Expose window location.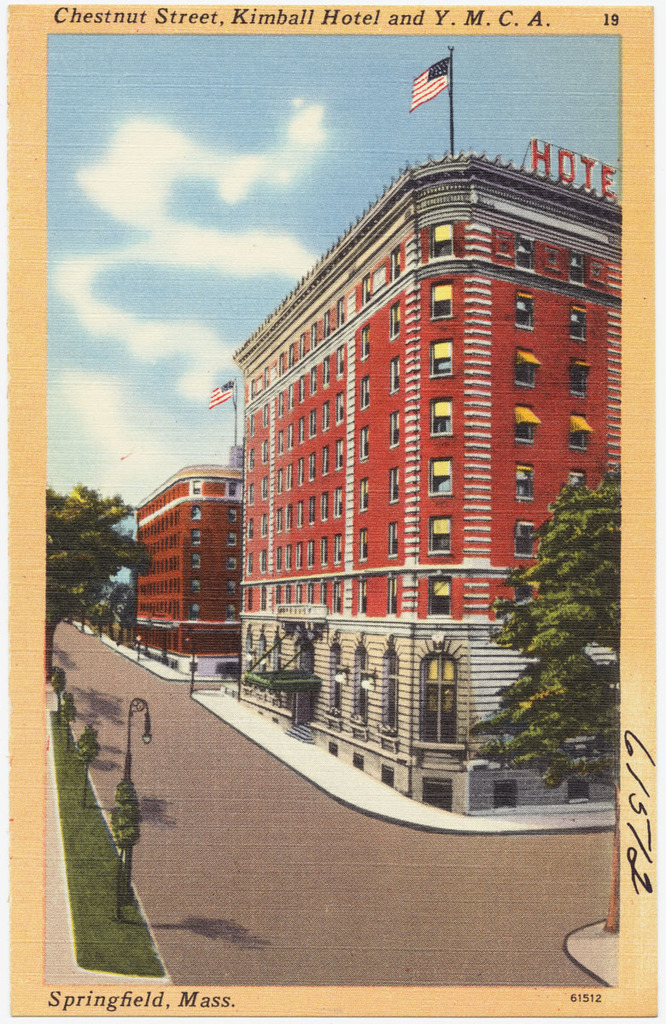
Exposed at x1=429, y1=456, x2=450, y2=497.
